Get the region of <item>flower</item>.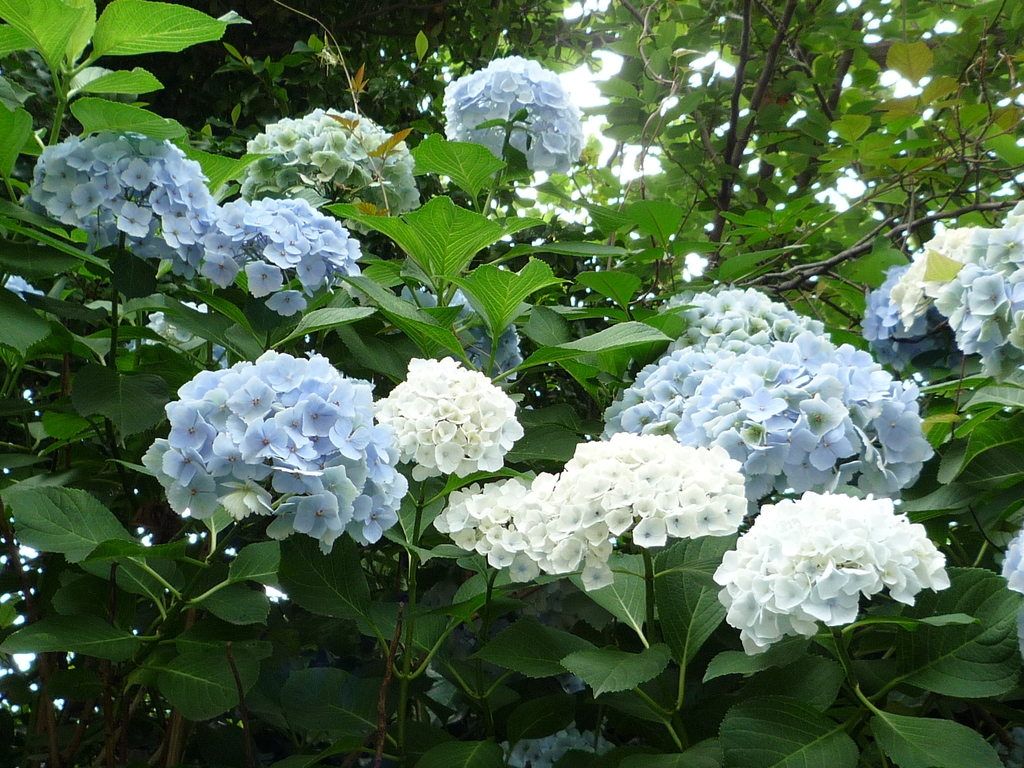
602, 324, 950, 508.
